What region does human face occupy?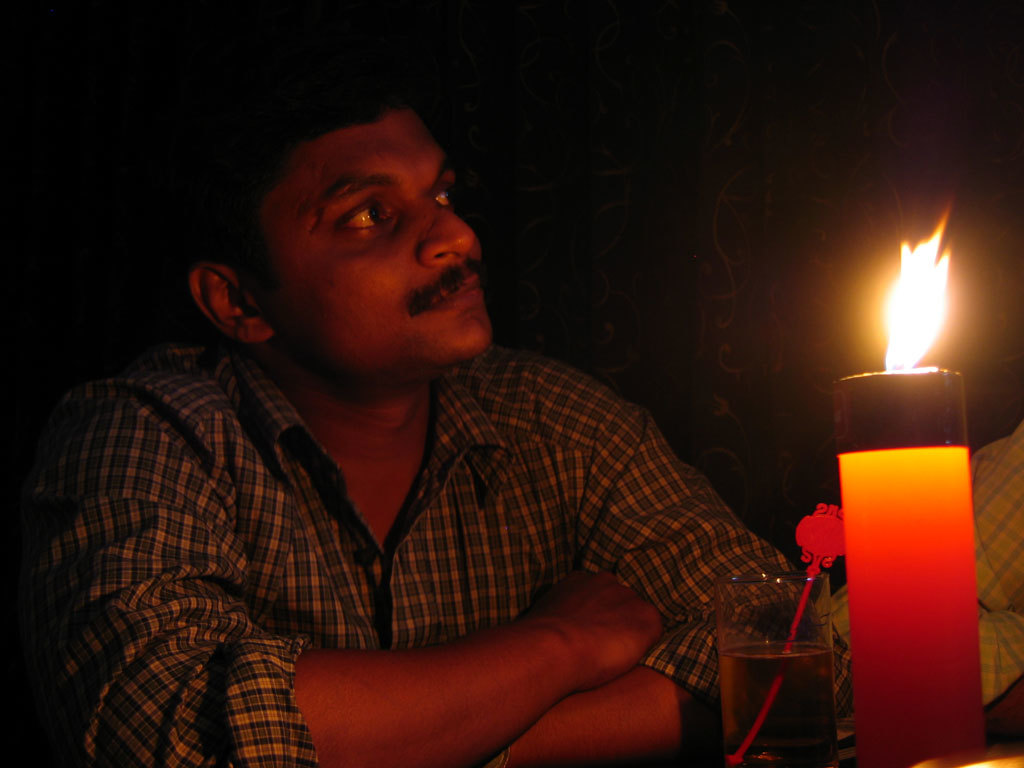
238:104:498:370.
